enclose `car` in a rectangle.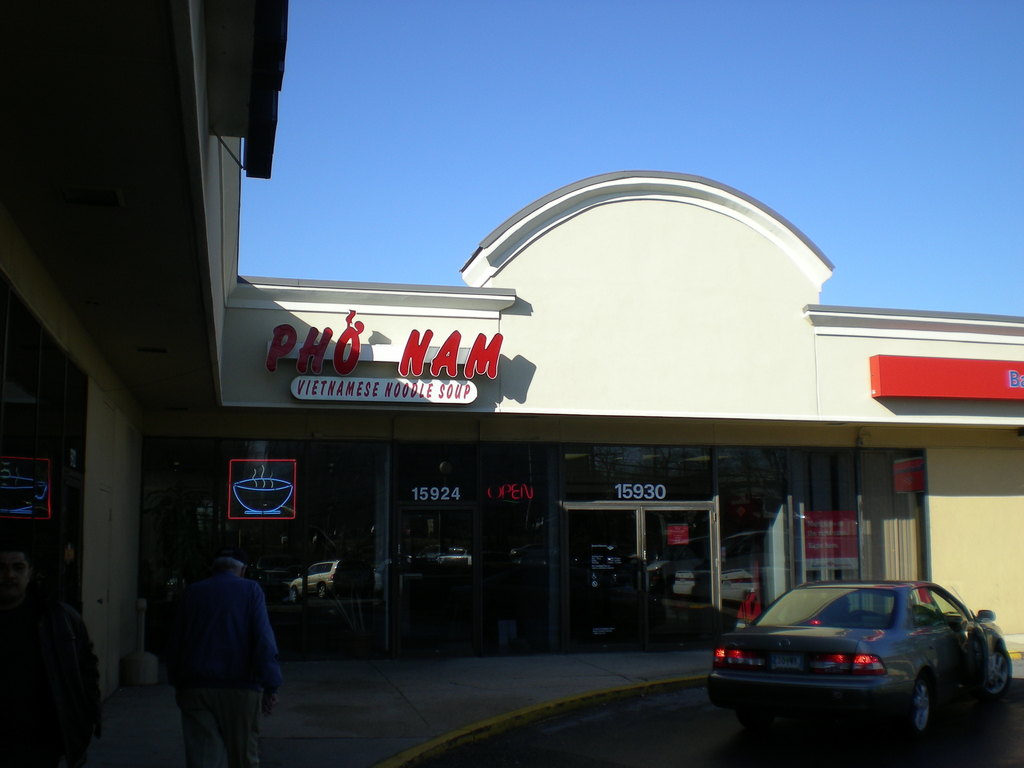
locate(708, 579, 1012, 741).
